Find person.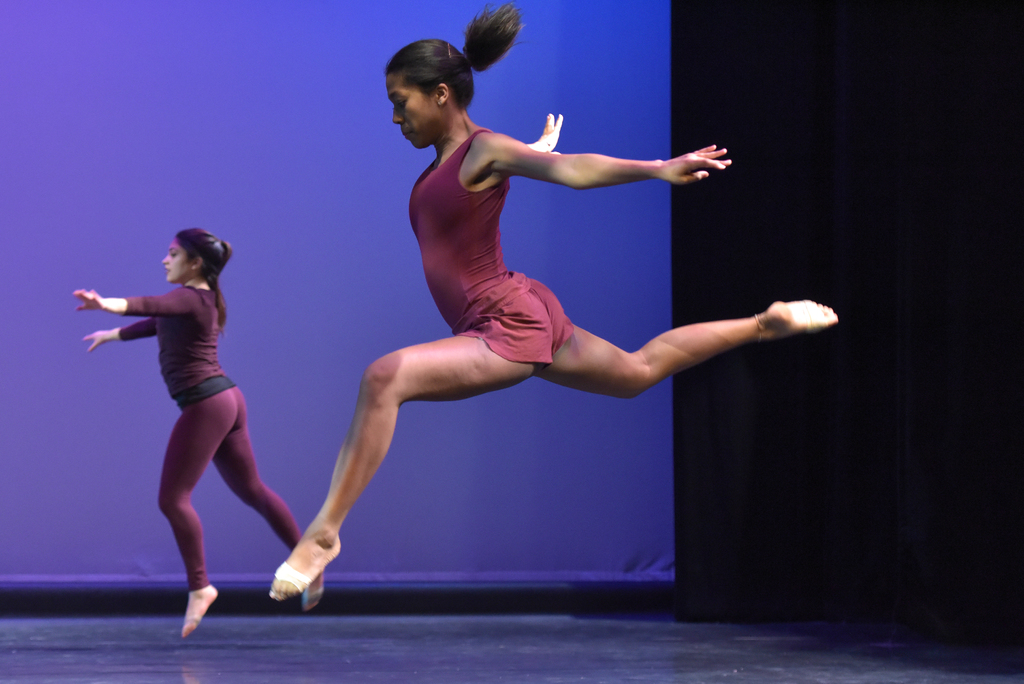
(left=94, top=192, right=288, bottom=620).
